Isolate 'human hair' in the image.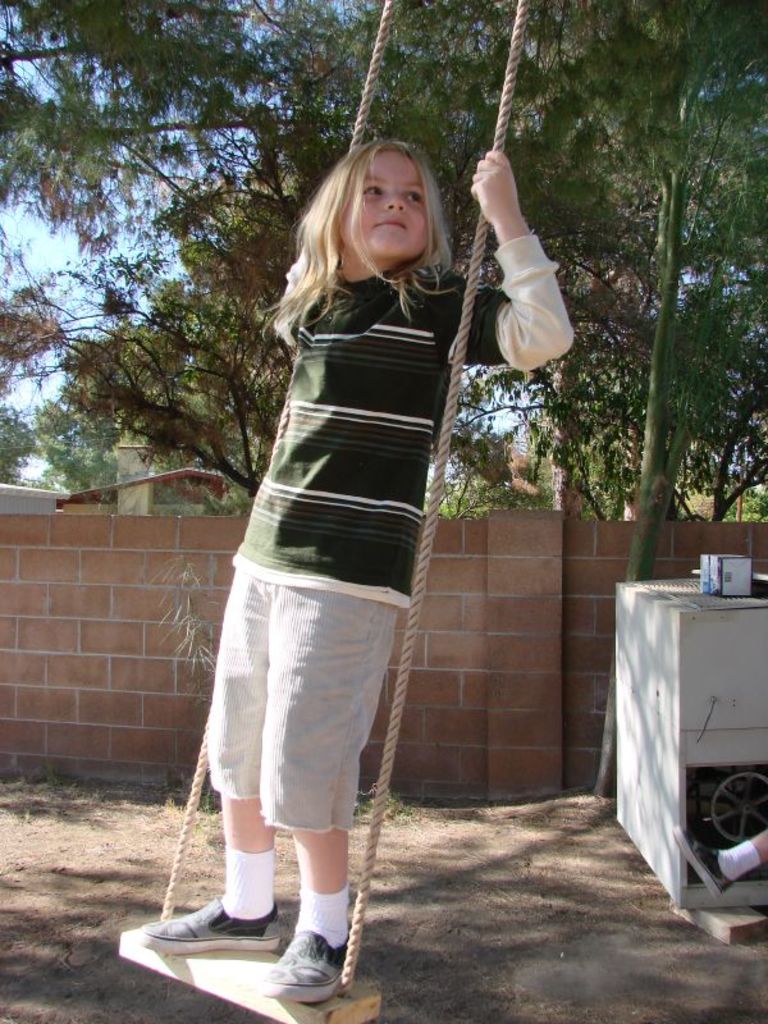
Isolated region: bbox(284, 141, 462, 325).
